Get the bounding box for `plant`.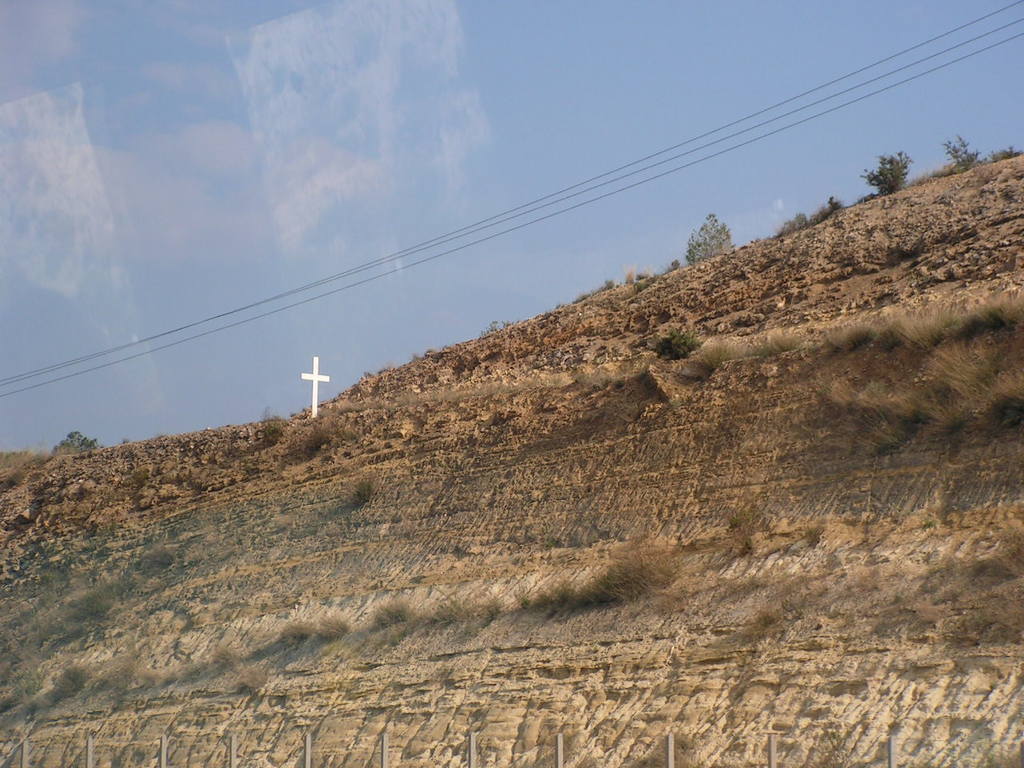
{"left": 653, "top": 329, "right": 703, "bottom": 362}.
